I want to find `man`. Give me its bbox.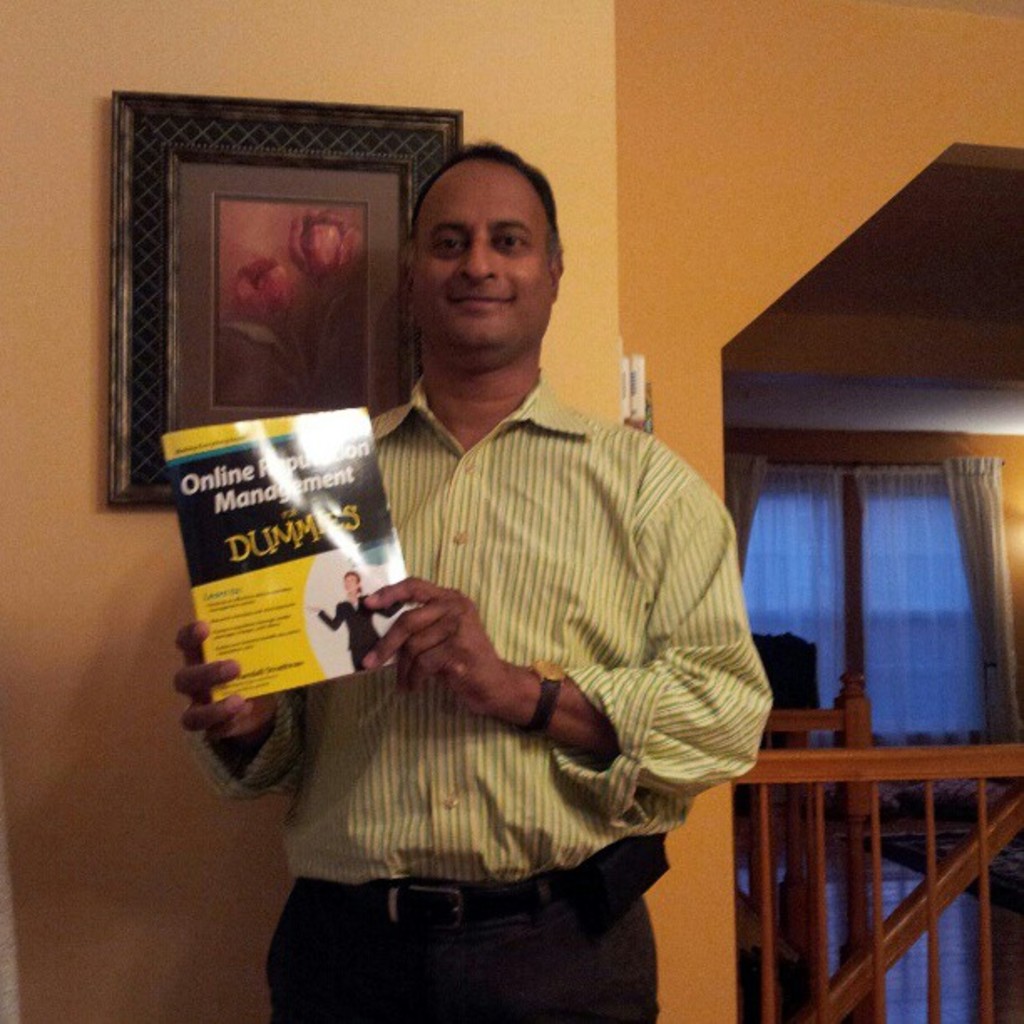
detection(176, 141, 773, 1022).
